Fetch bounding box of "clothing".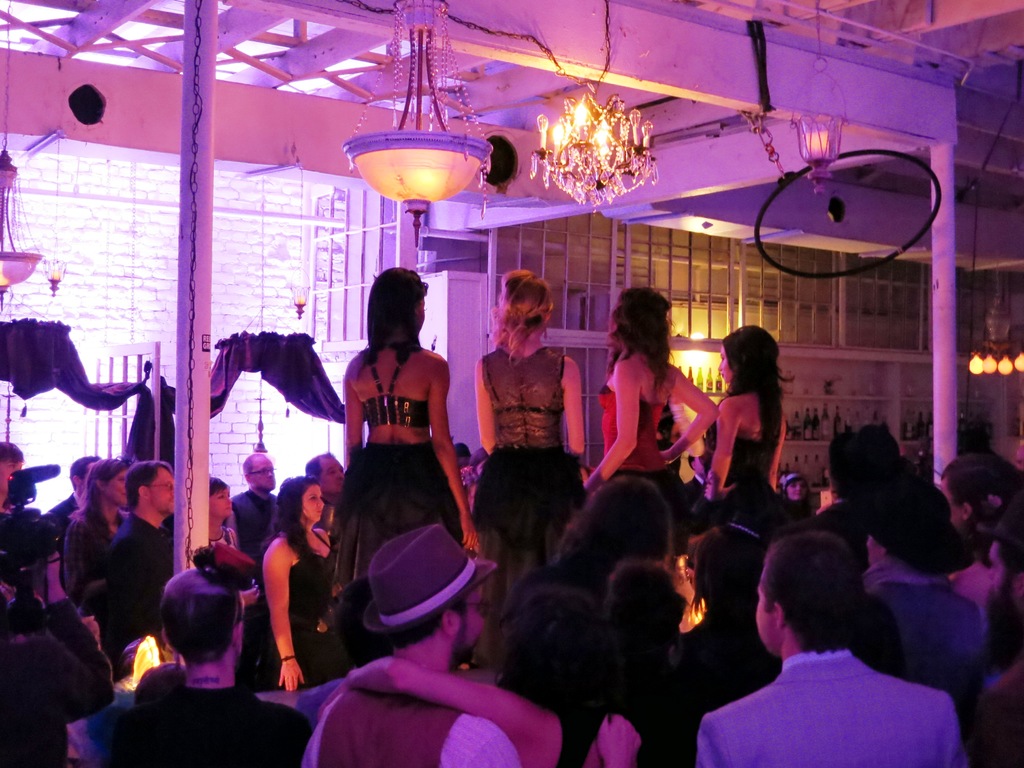
Bbox: x1=592 y1=383 x2=691 y2=539.
